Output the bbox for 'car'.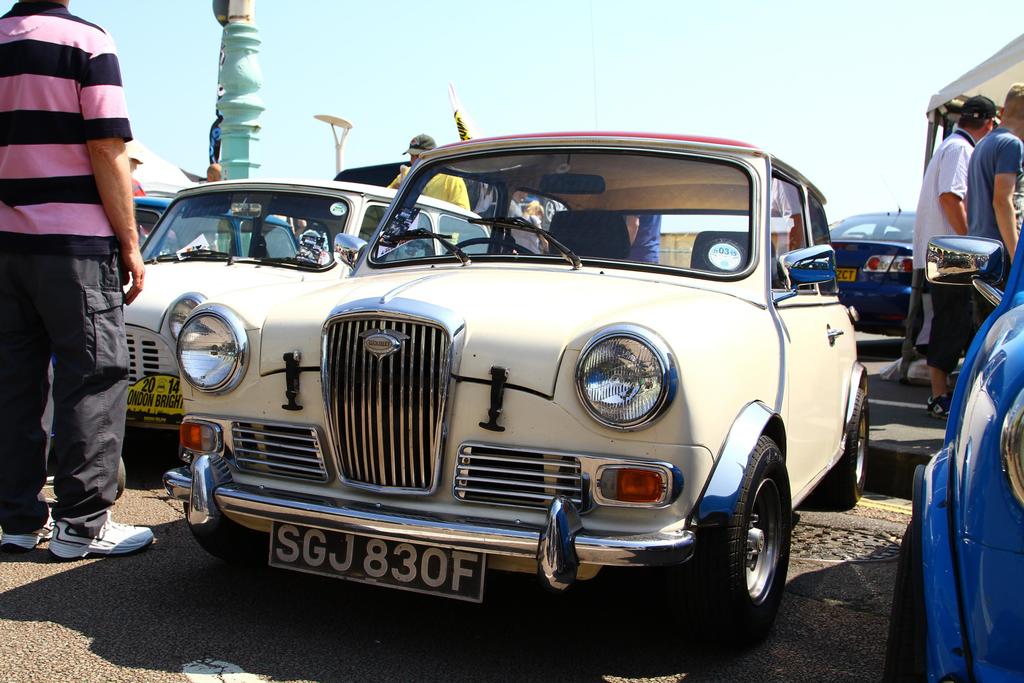
113/173/499/433.
